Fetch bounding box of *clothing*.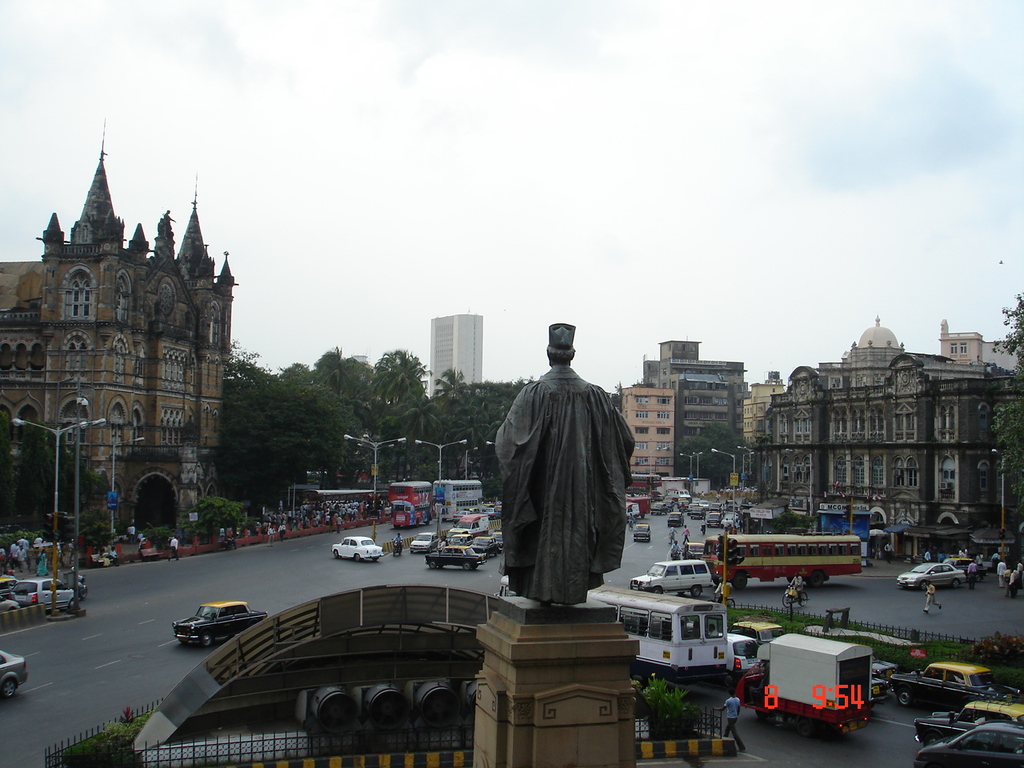
Bbox: crop(667, 526, 679, 546).
